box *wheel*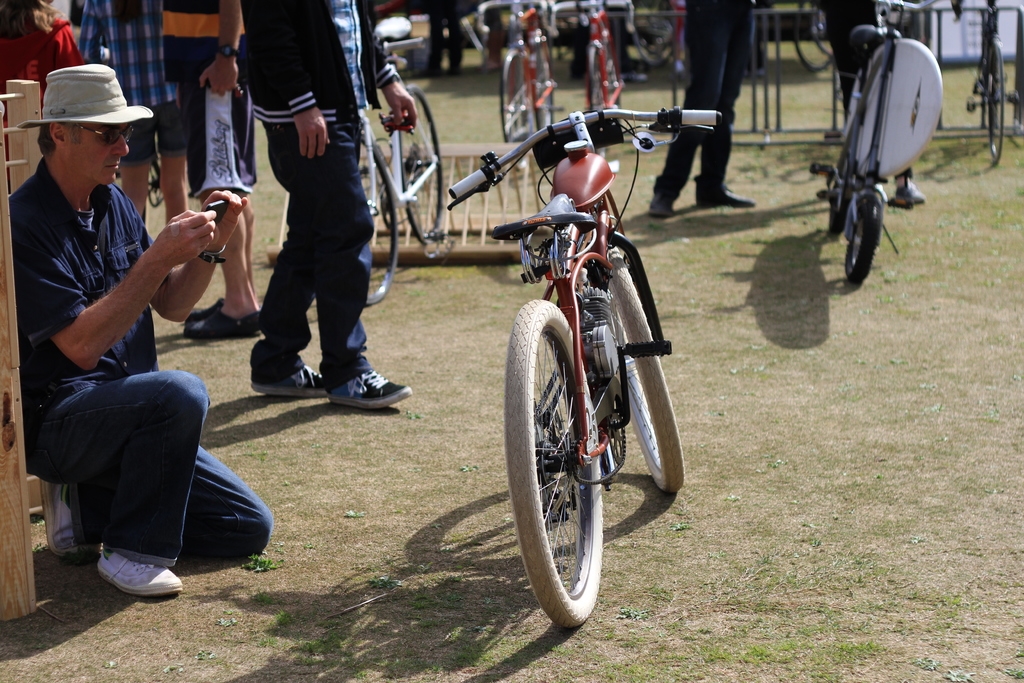
bbox=(638, 13, 678, 65)
